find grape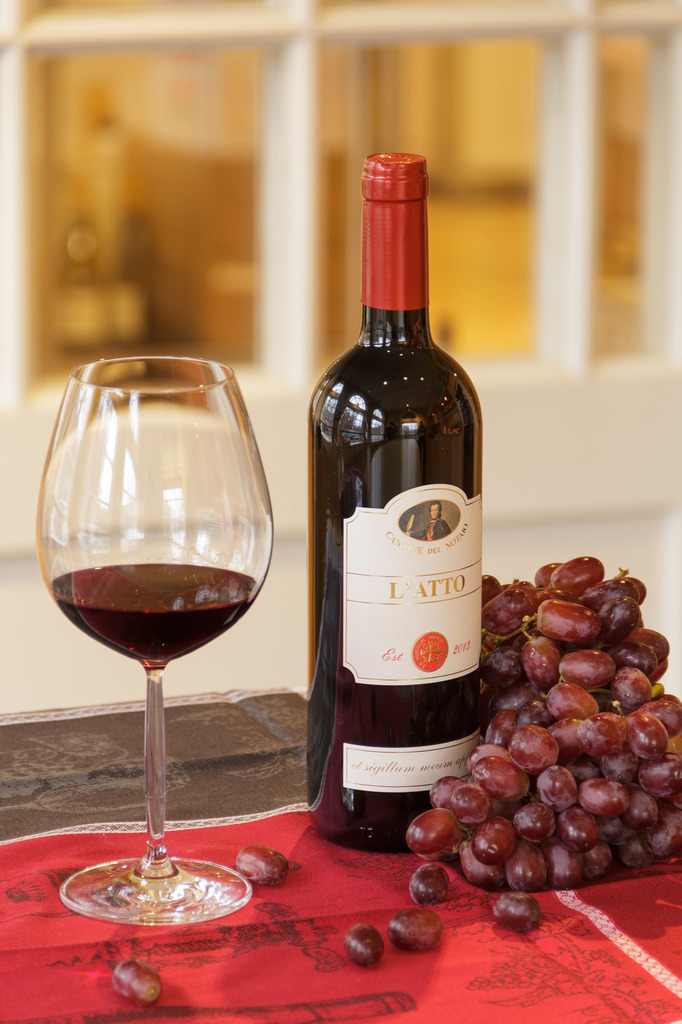
391 911 447 949
